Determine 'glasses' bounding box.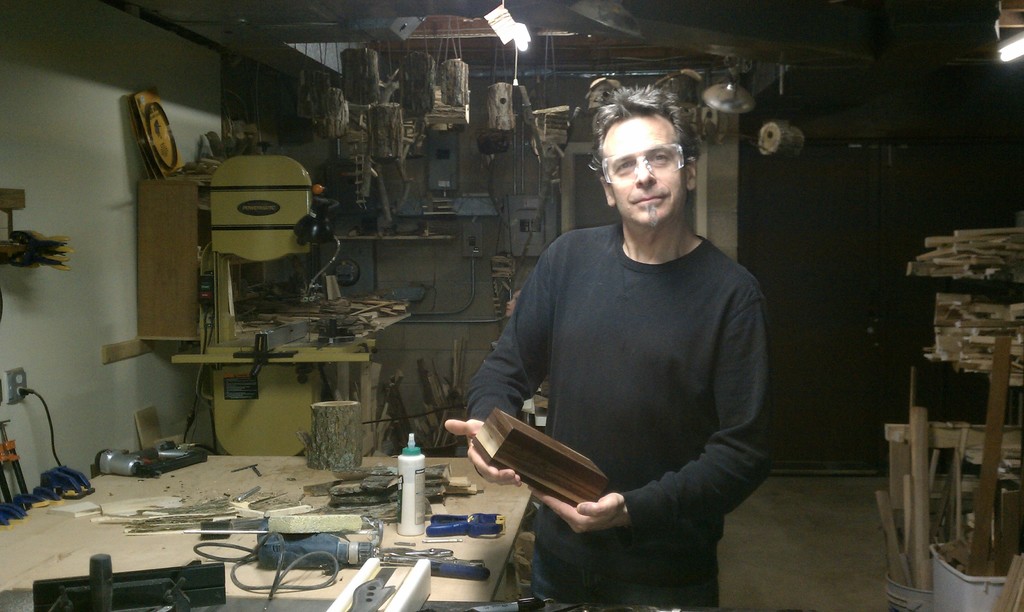
Determined: bbox=(594, 140, 687, 191).
